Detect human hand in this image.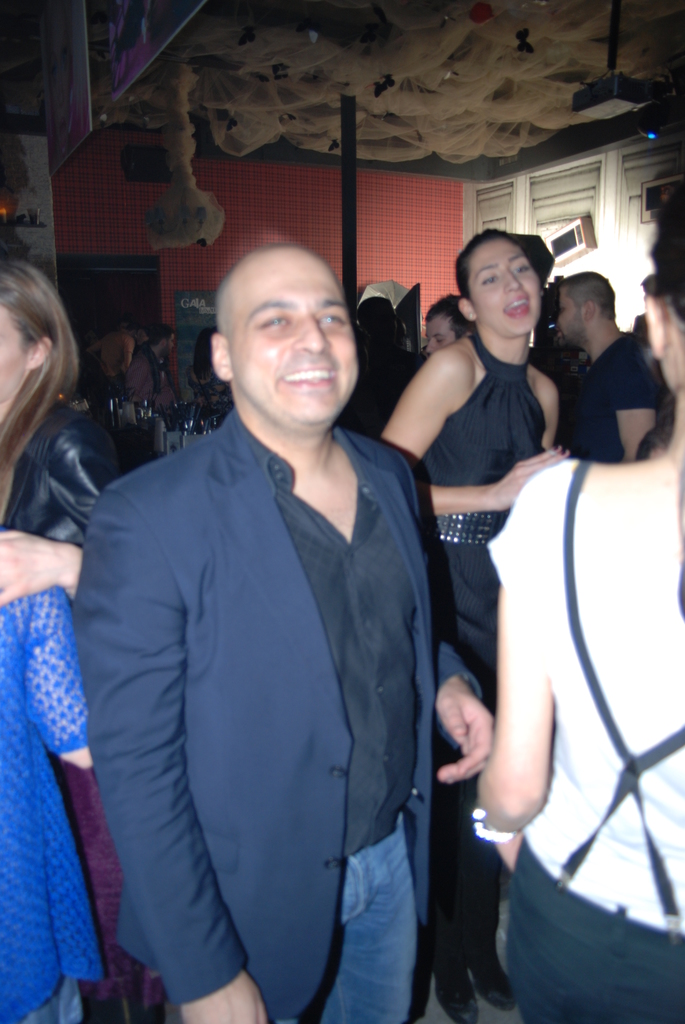
Detection: [x1=0, y1=529, x2=72, y2=609].
